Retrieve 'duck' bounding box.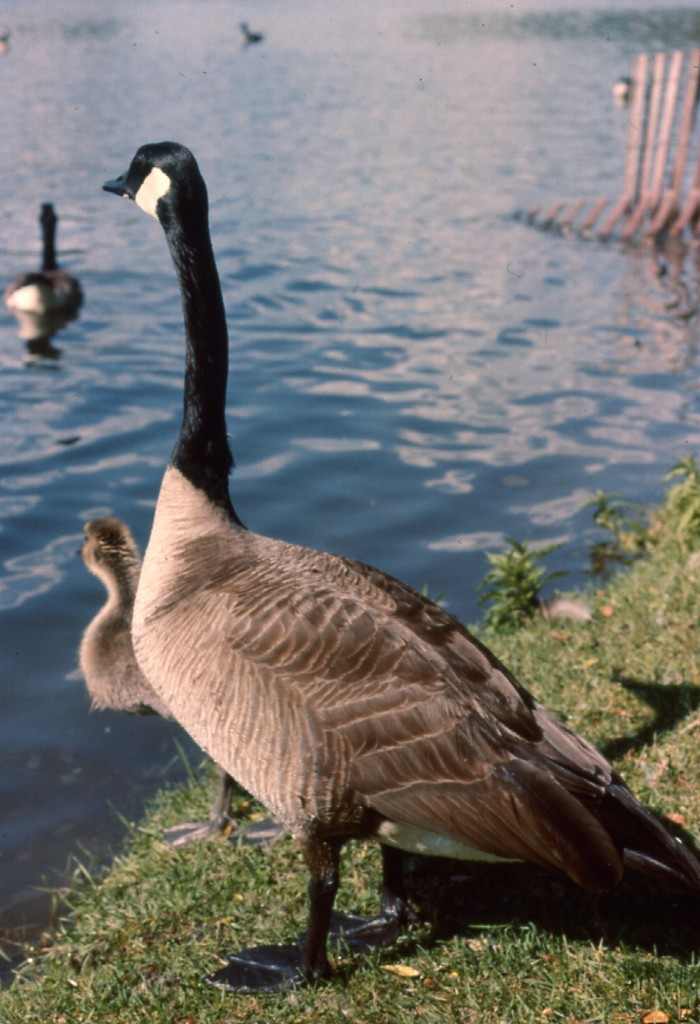
Bounding box: (x1=0, y1=200, x2=90, y2=330).
